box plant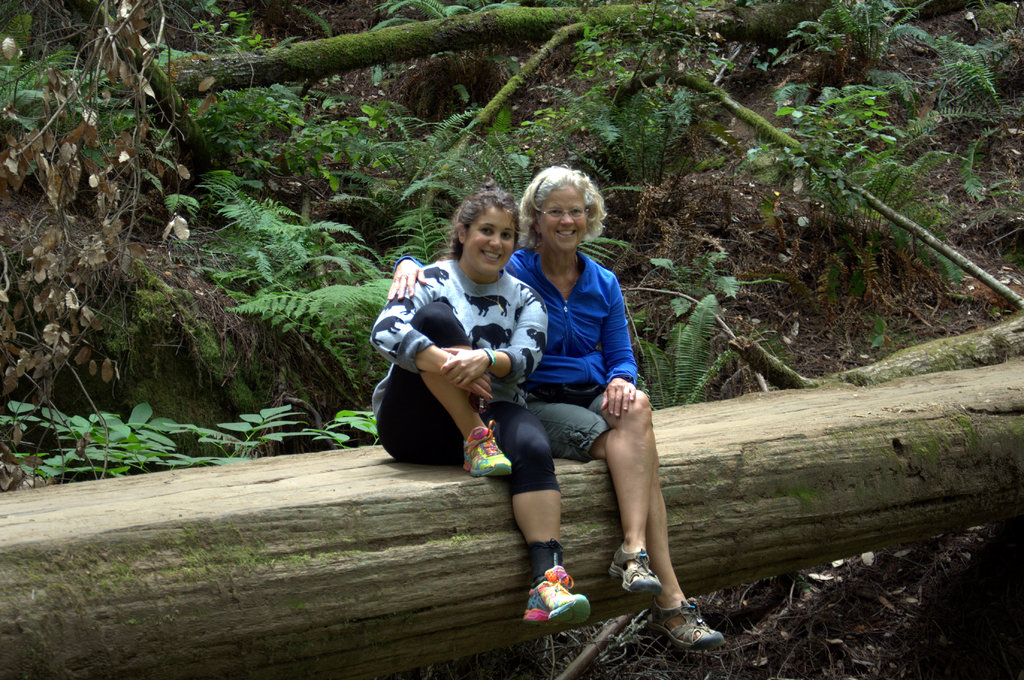
x1=646 y1=242 x2=742 y2=329
